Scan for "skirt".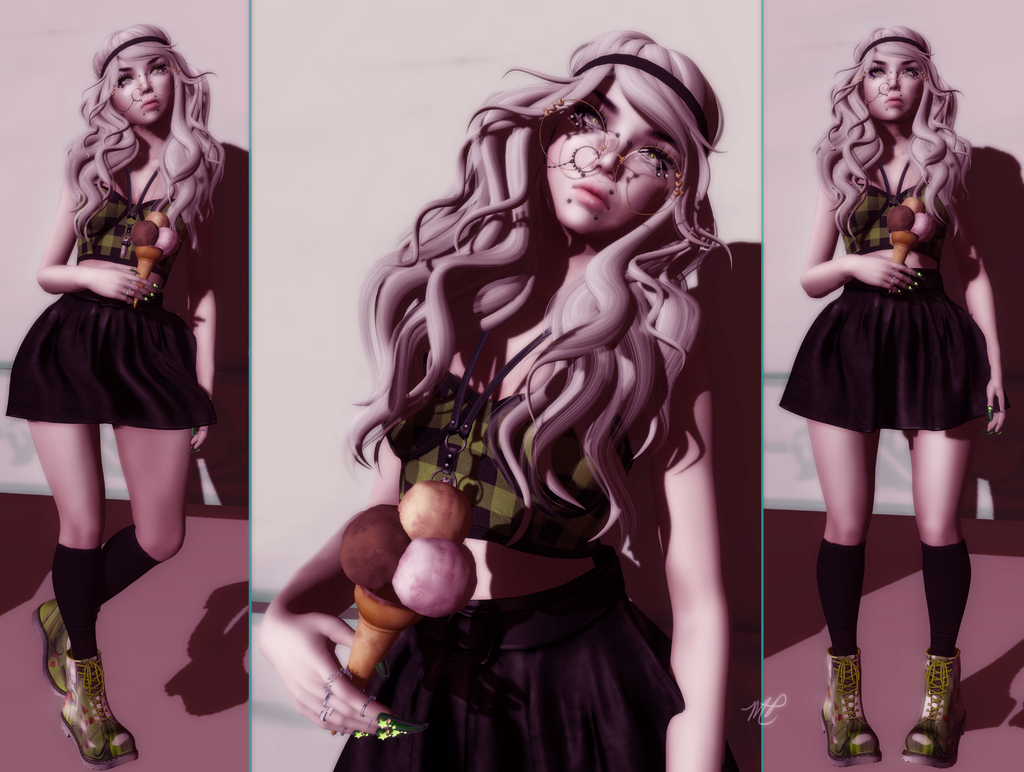
Scan result: (left=776, top=276, right=986, bottom=431).
